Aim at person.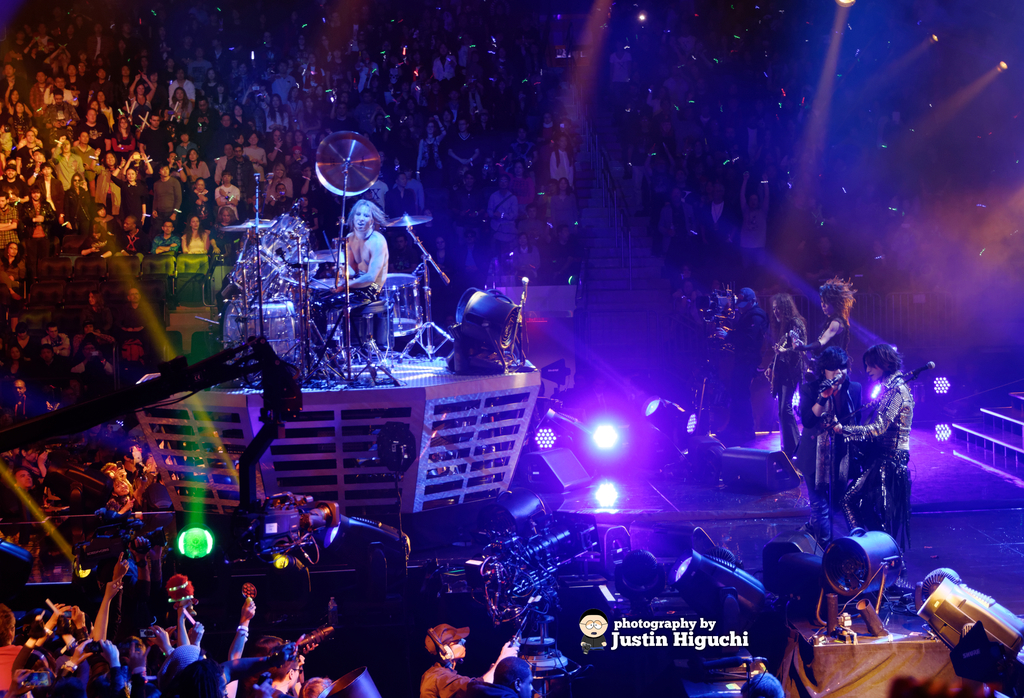
Aimed at [left=832, top=344, right=916, bottom=555].
